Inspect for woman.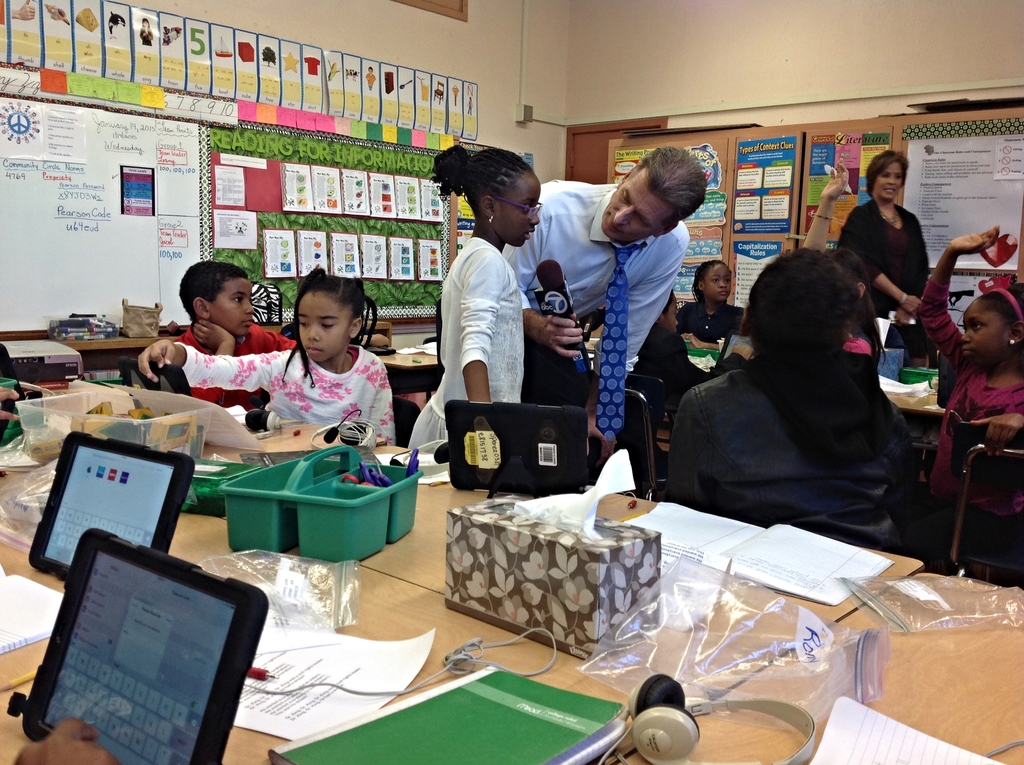
Inspection: <bbox>652, 241, 930, 564</bbox>.
